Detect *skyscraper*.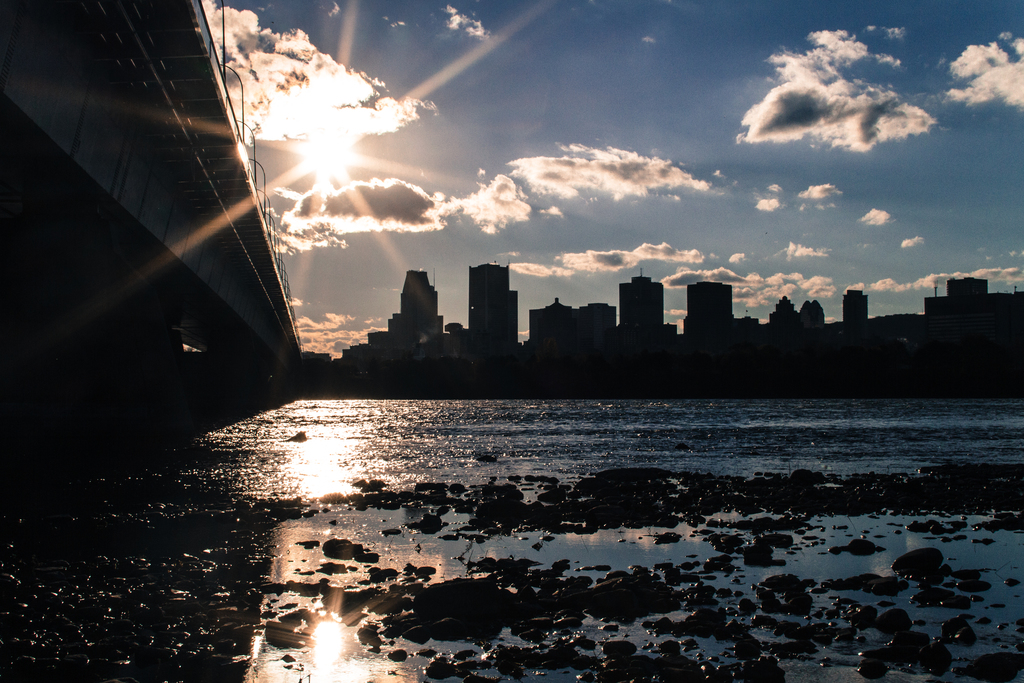
Detected at l=386, t=270, r=444, b=347.
